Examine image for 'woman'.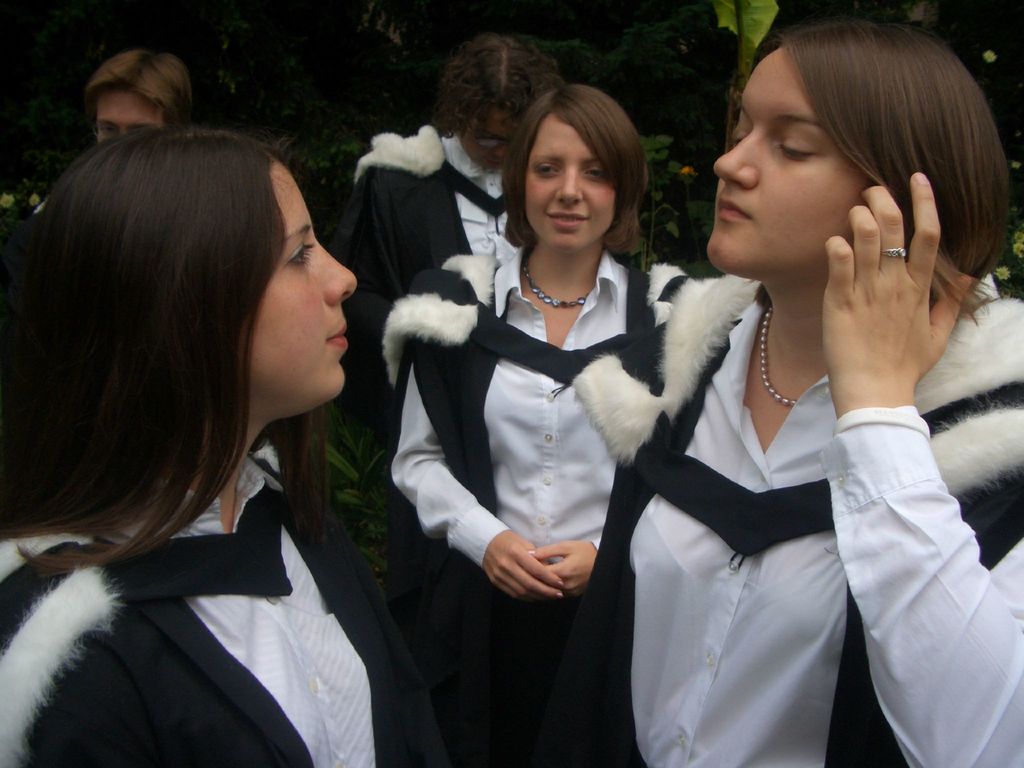
Examination result: bbox(387, 85, 701, 767).
